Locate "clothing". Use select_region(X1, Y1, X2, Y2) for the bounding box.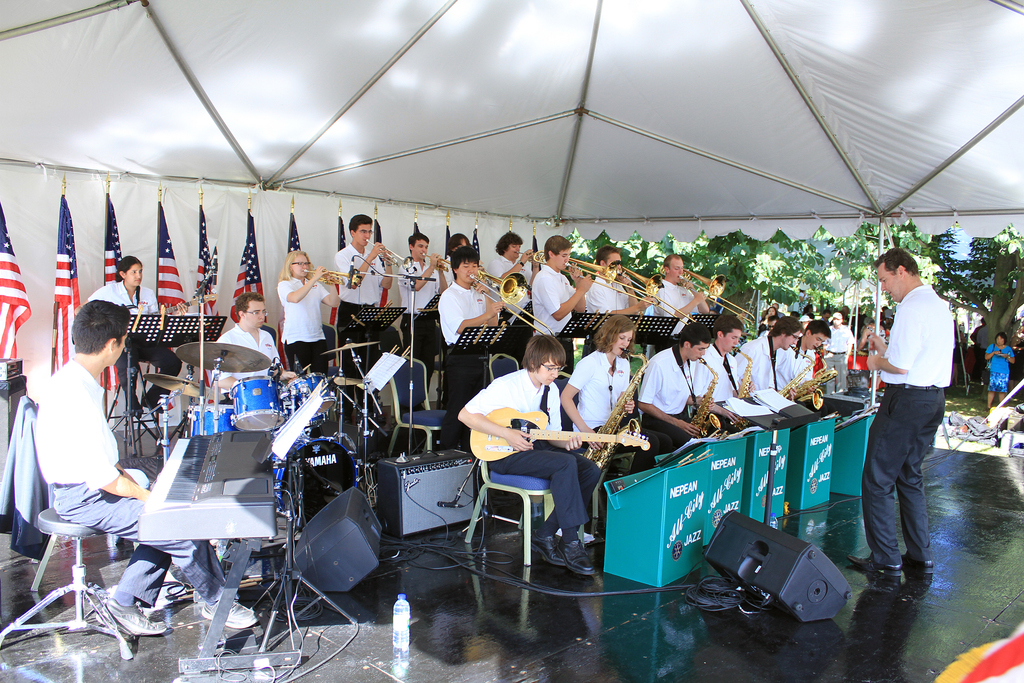
select_region(86, 283, 181, 406).
